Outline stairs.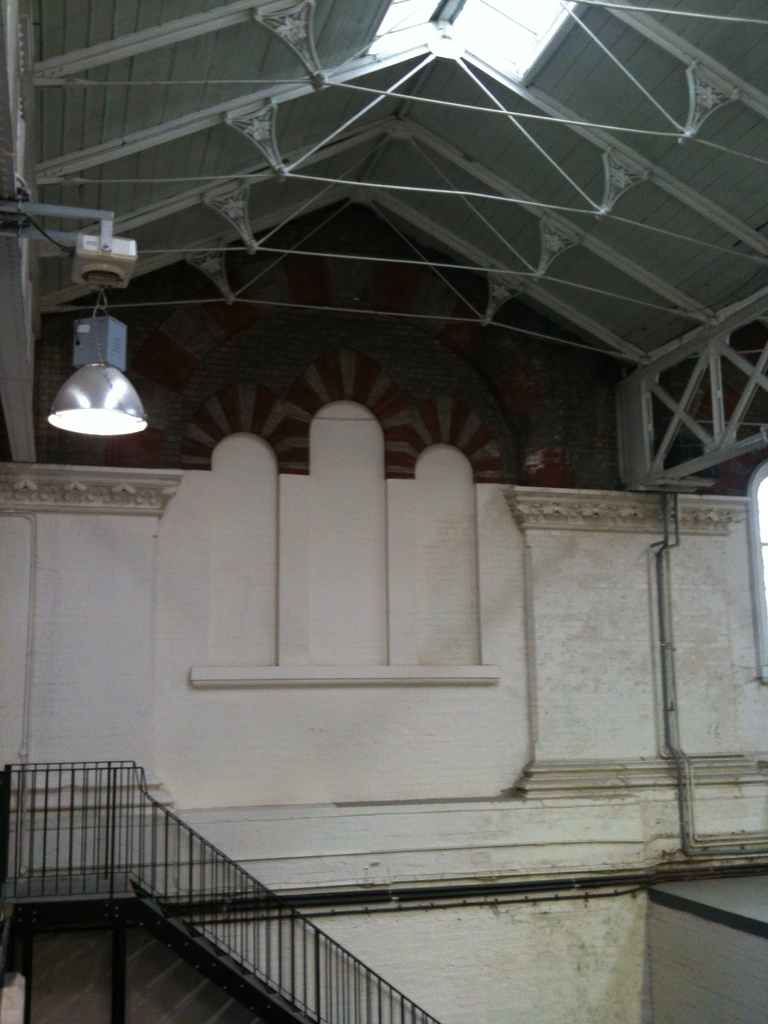
Outline: l=2, t=863, r=334, b=1023.
